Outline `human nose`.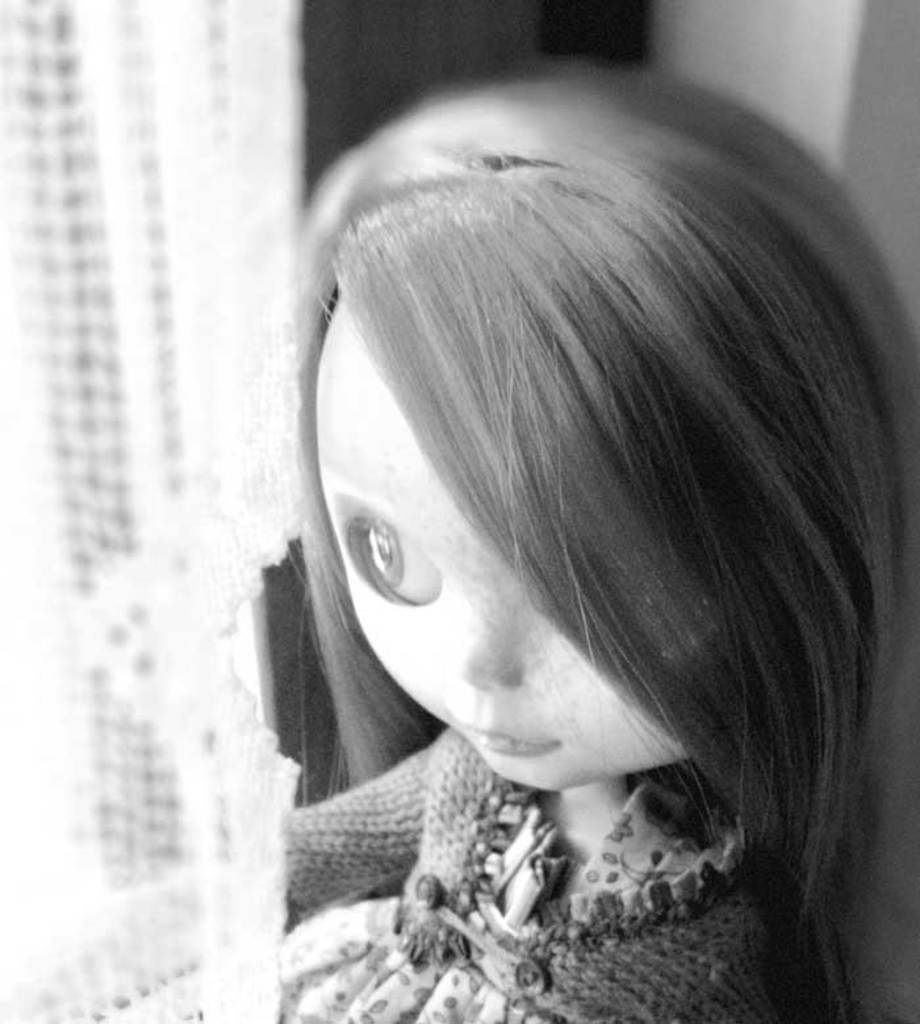
Outline: bbox=[452, 622, 532, 691].
